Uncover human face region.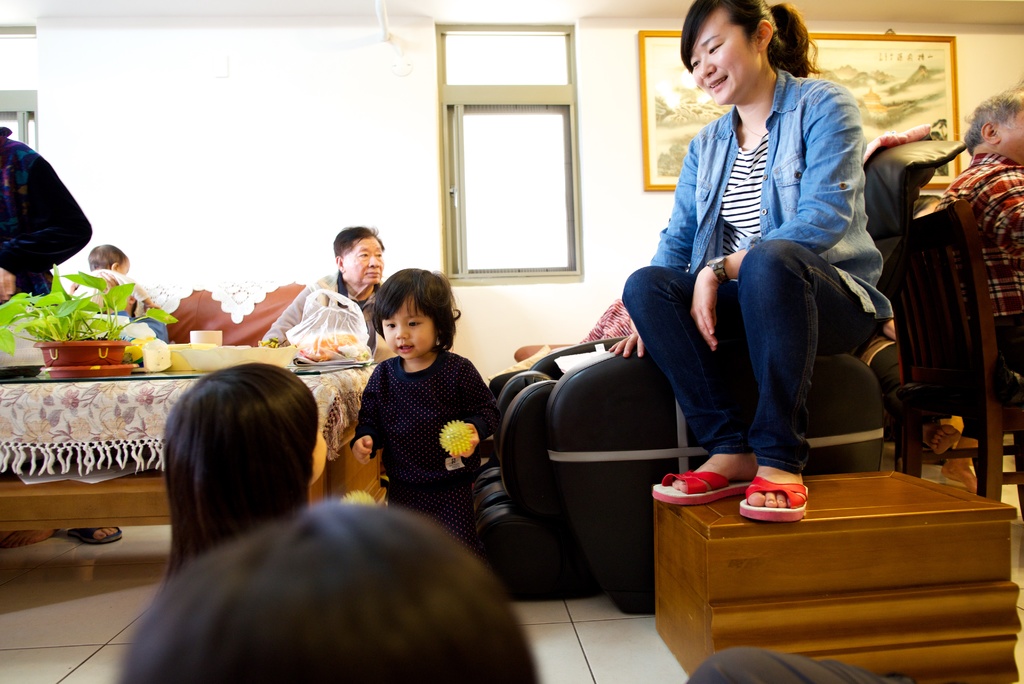
Uncovered: 342, 229, 385, 294.
